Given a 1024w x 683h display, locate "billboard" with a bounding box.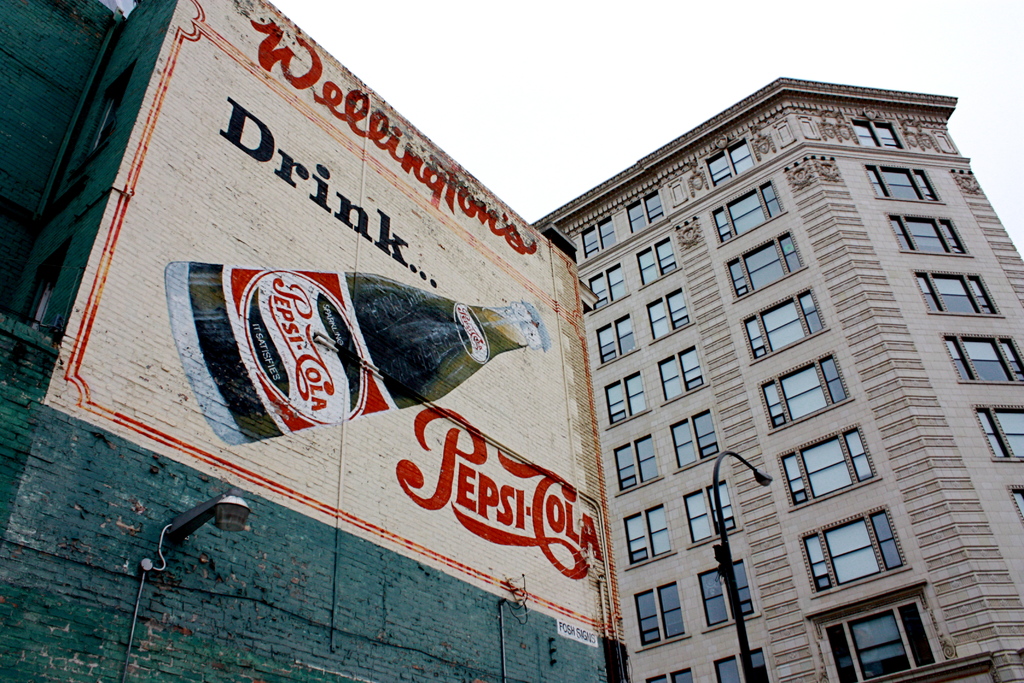
Located: (44,0,628,642).
